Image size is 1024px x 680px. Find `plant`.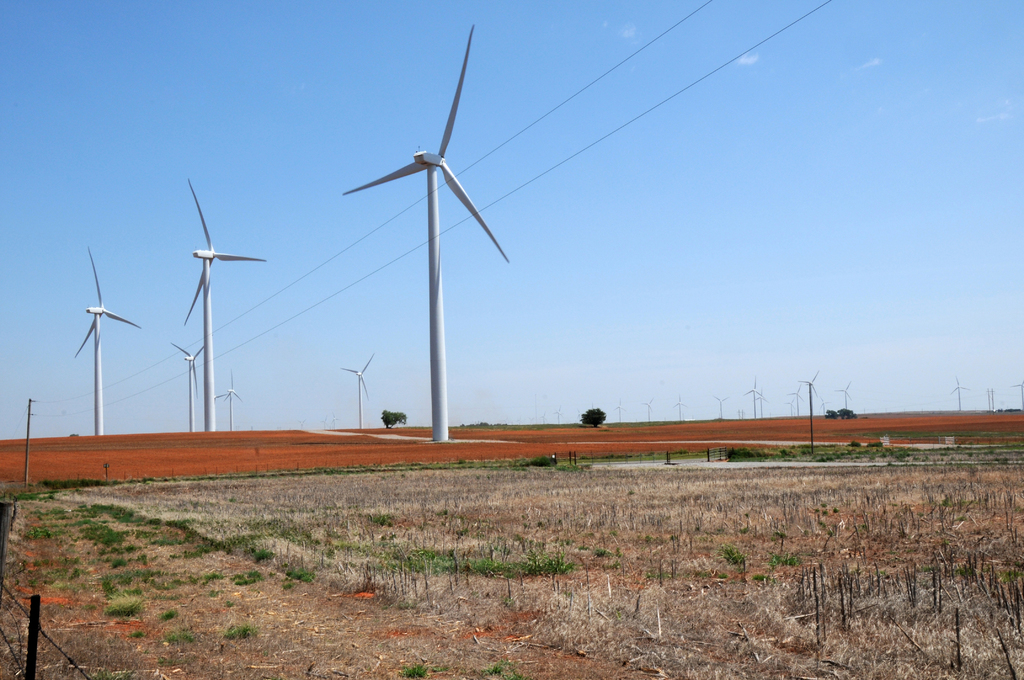
(left=226, top=611, right=264, bottom=647).
